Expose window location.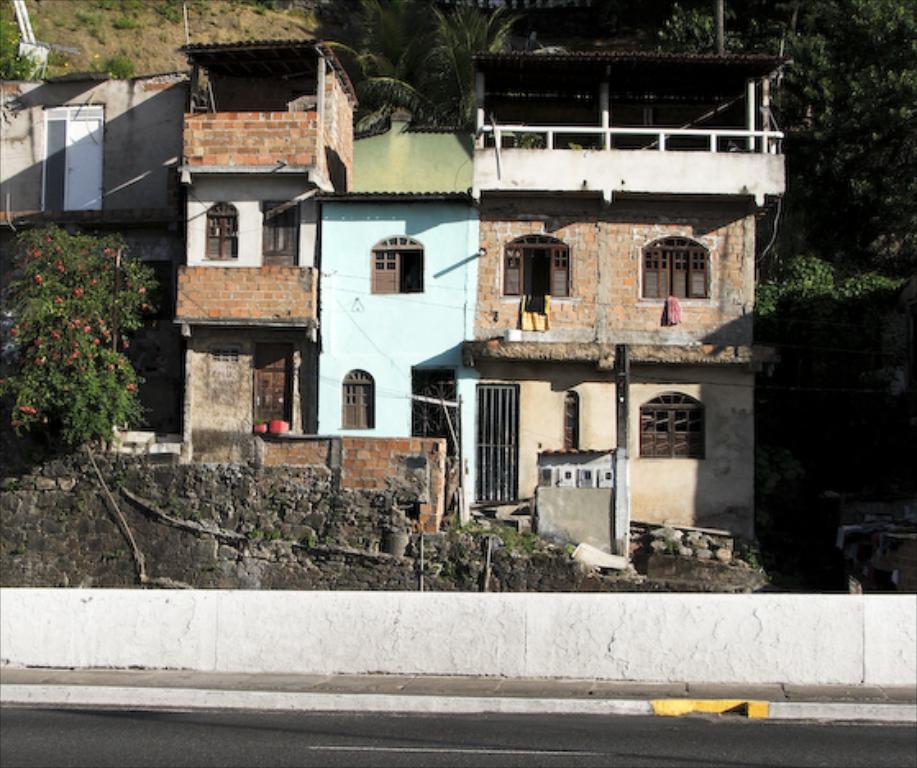
Exposed at (371,236,425,297).
